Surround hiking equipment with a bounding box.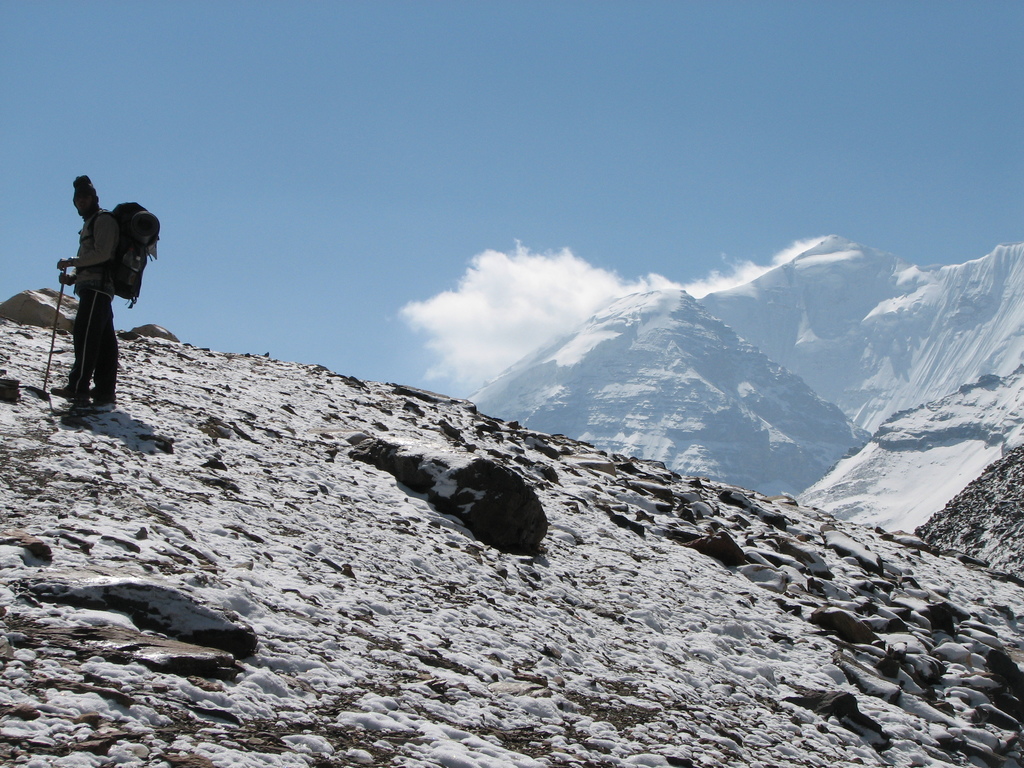
(44,262,68,394).
